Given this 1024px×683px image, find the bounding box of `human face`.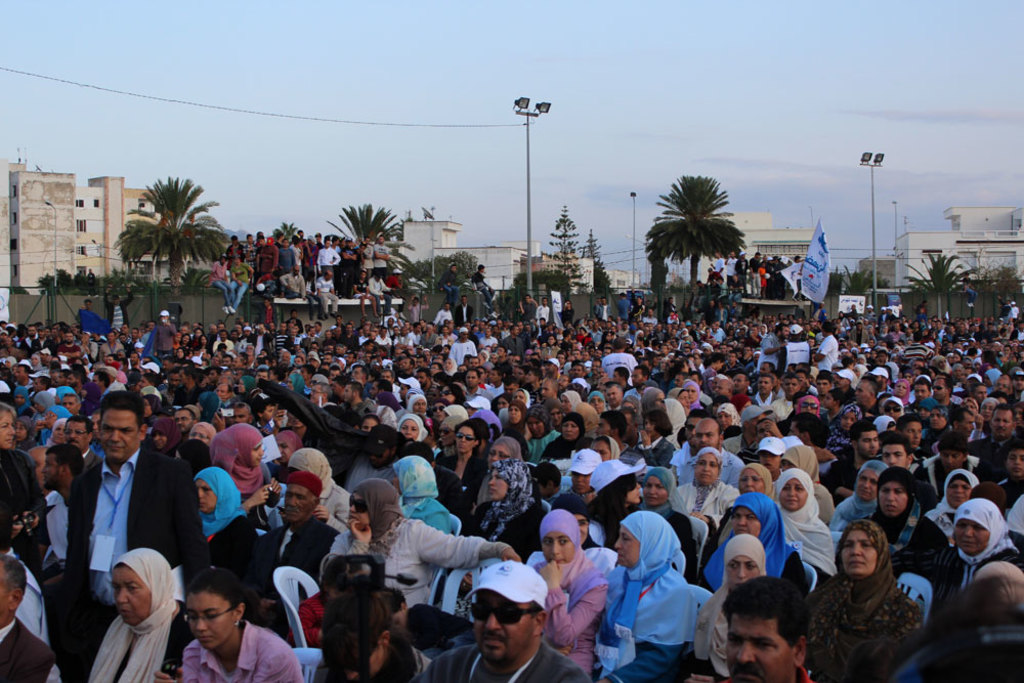
select_region(93, 416, 100, 439).
